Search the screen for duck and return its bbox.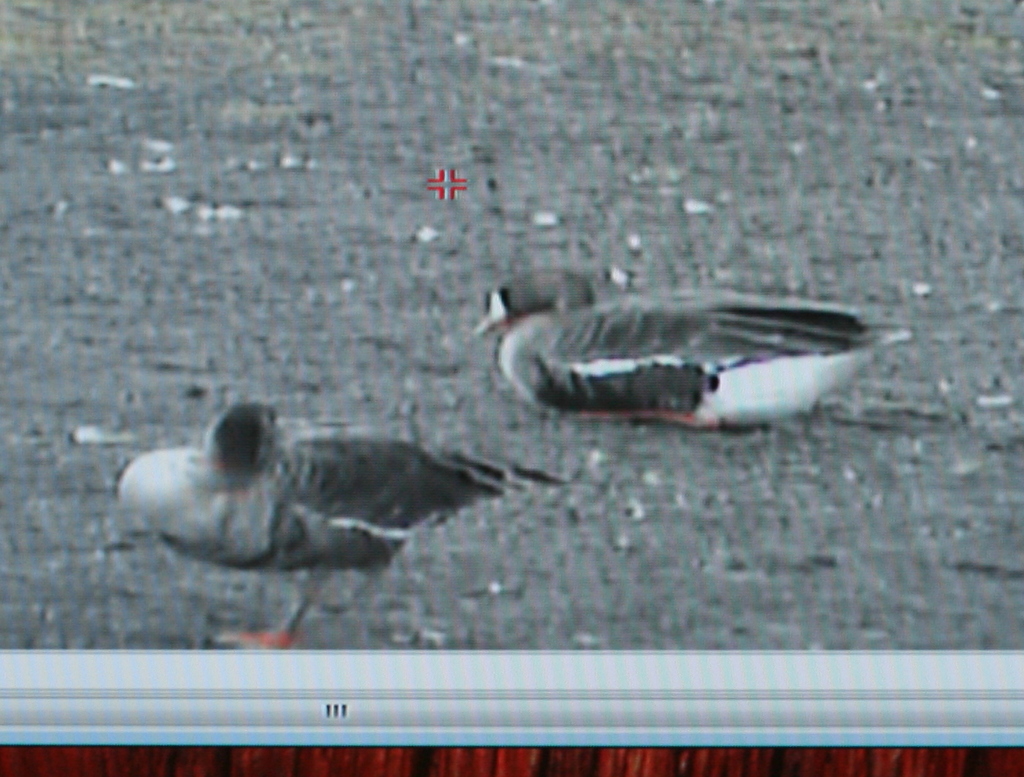
Found: BBox(488, 266, 903, 435).
